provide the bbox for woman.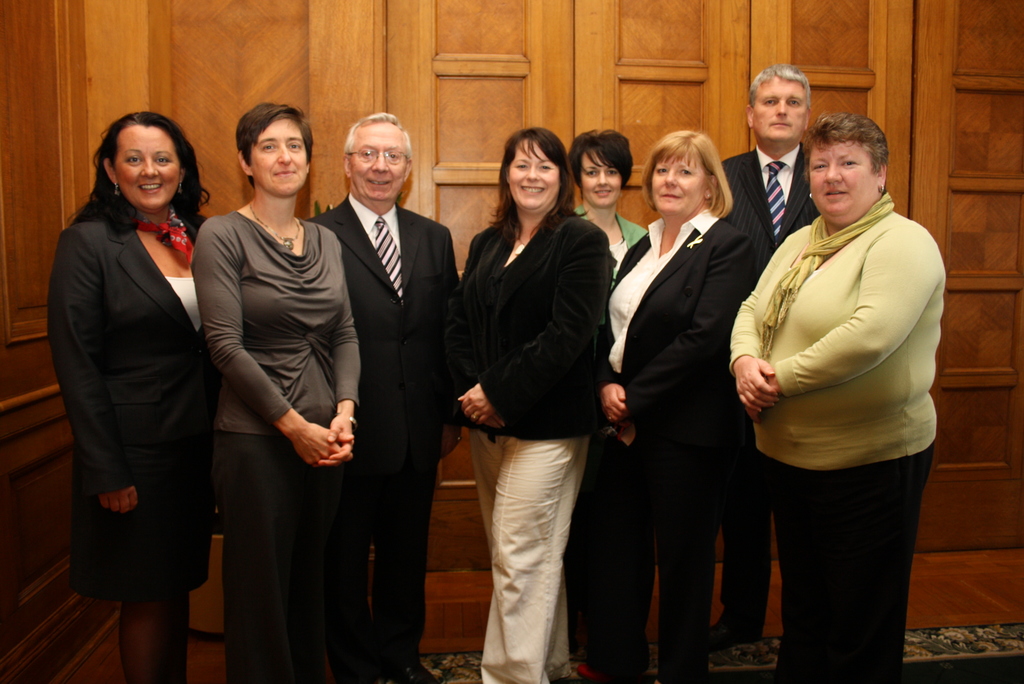
{"x1": 564, "y1": 126, "x2": 644, "y2": 279}.
